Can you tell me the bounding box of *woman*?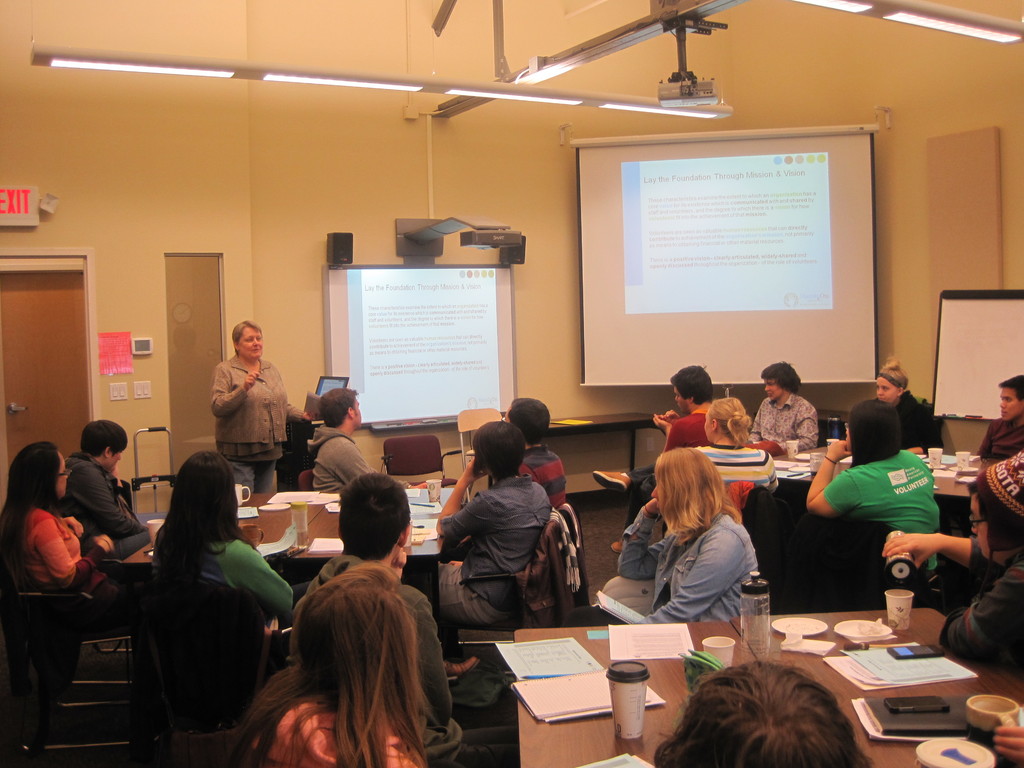
select_region(867, 362, 940, 456).
